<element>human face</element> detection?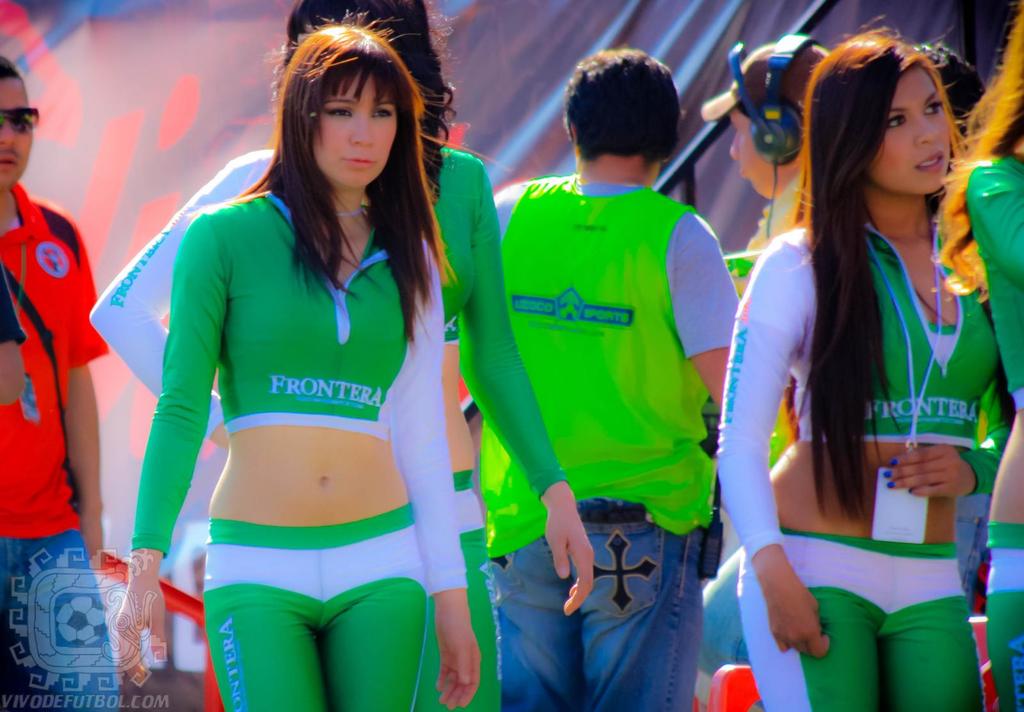
bbox=[731, 106, 772, 201]
